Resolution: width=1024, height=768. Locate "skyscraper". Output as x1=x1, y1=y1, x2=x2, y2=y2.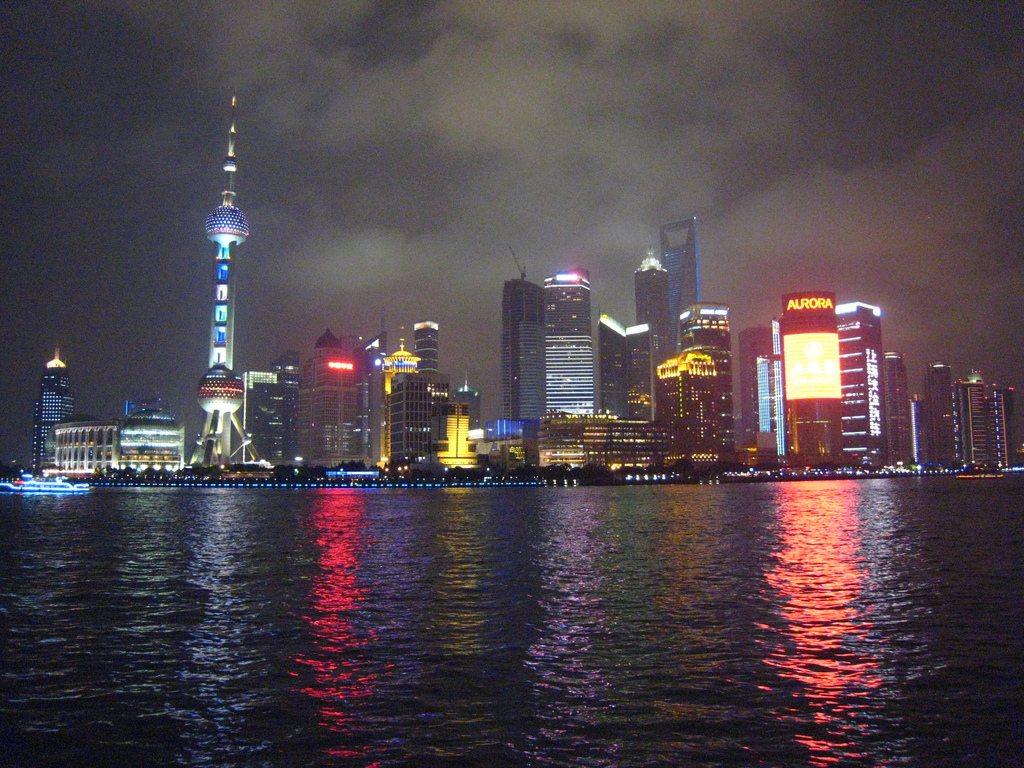
x1=495, y1=268, x2=554, y2=417.
